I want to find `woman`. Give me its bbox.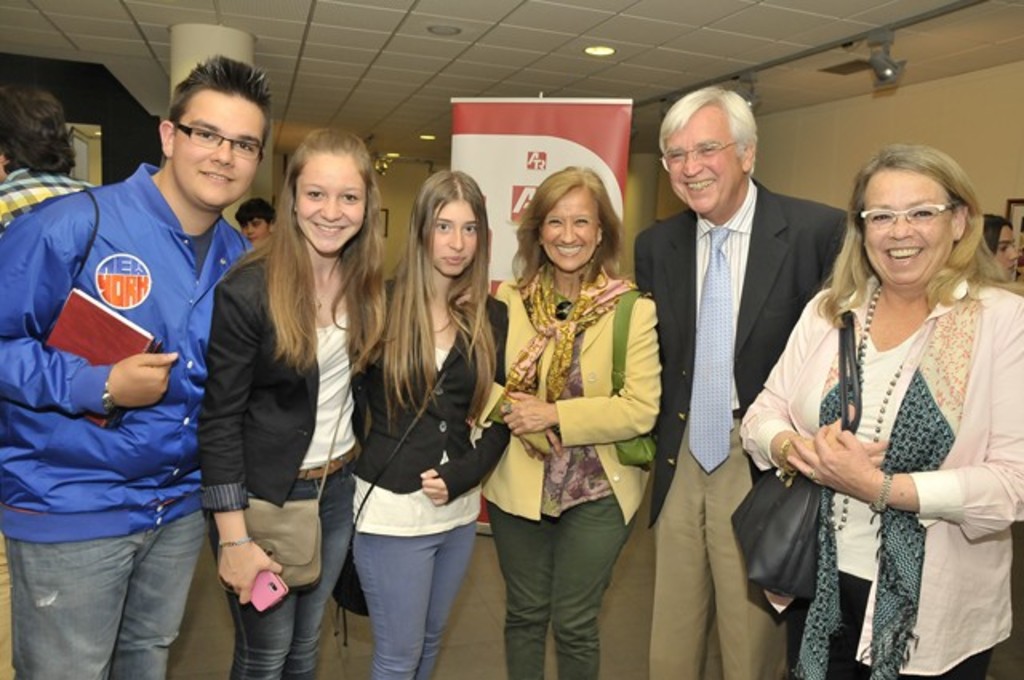
976:213:1022:288.
